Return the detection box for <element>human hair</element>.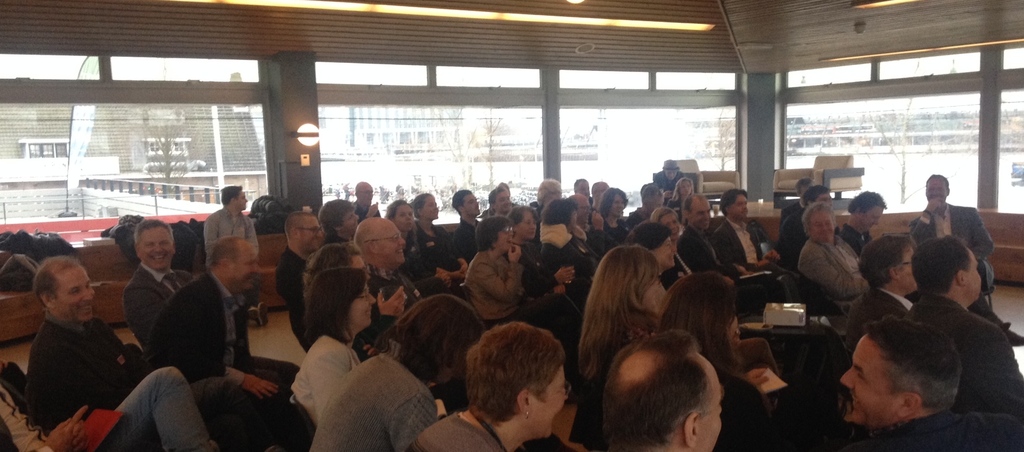
locate(648, 206, 679, 223).
